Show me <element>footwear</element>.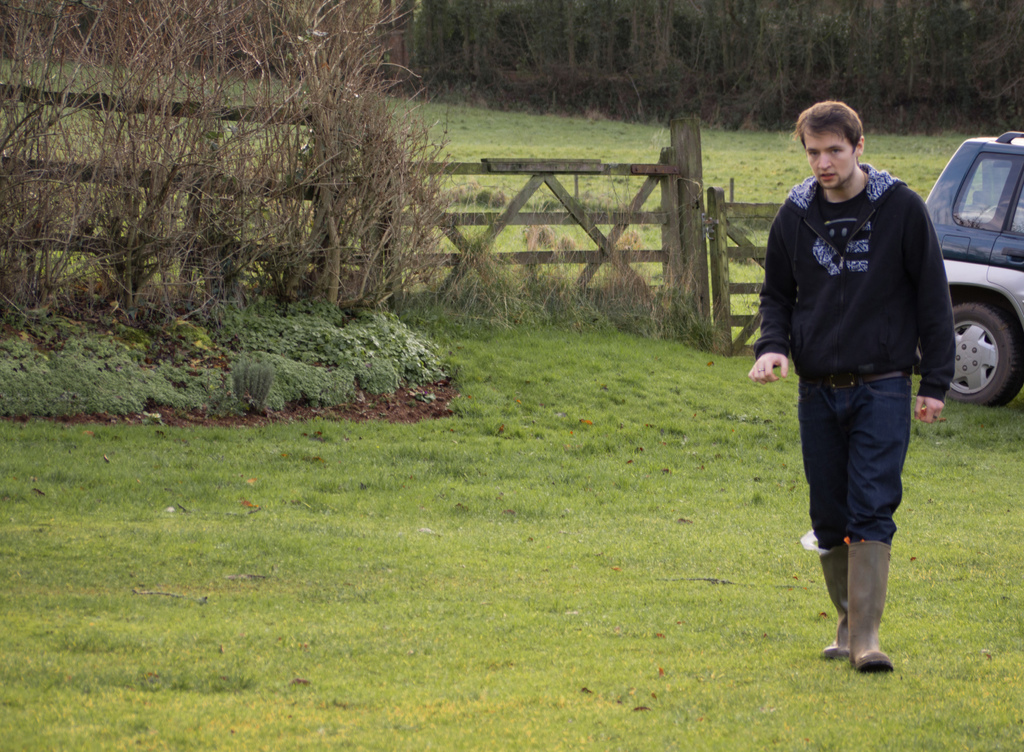
<element>footwear</element> is here: crop(813, 552, 855, 660).
